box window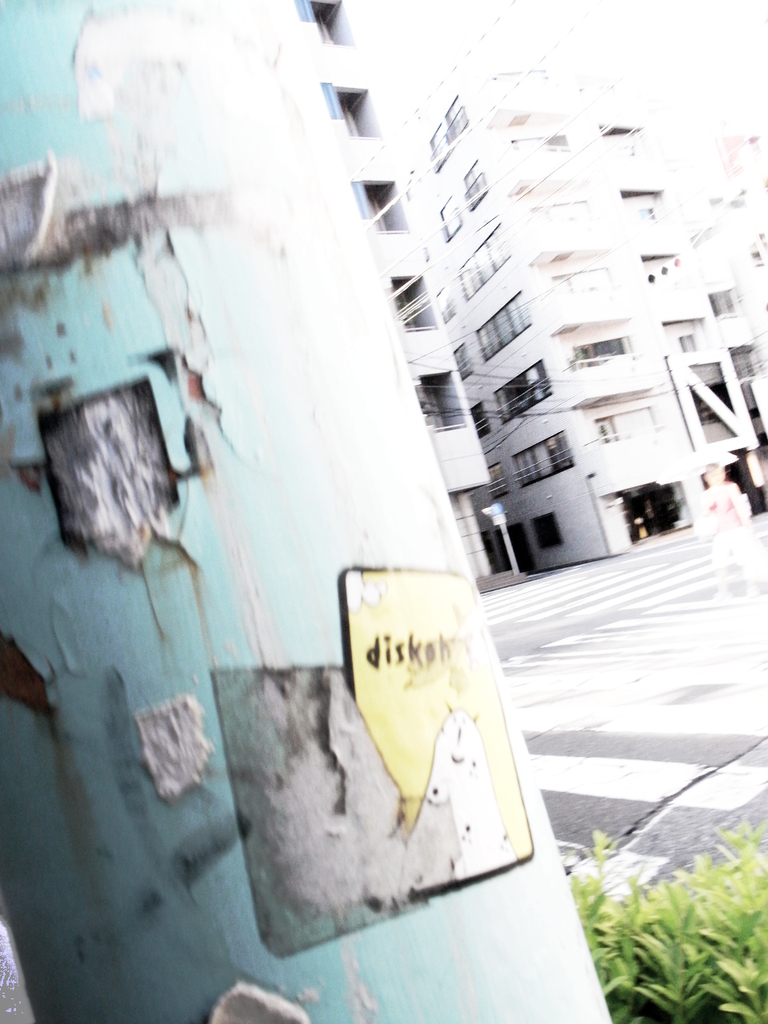
313/0/350/46
